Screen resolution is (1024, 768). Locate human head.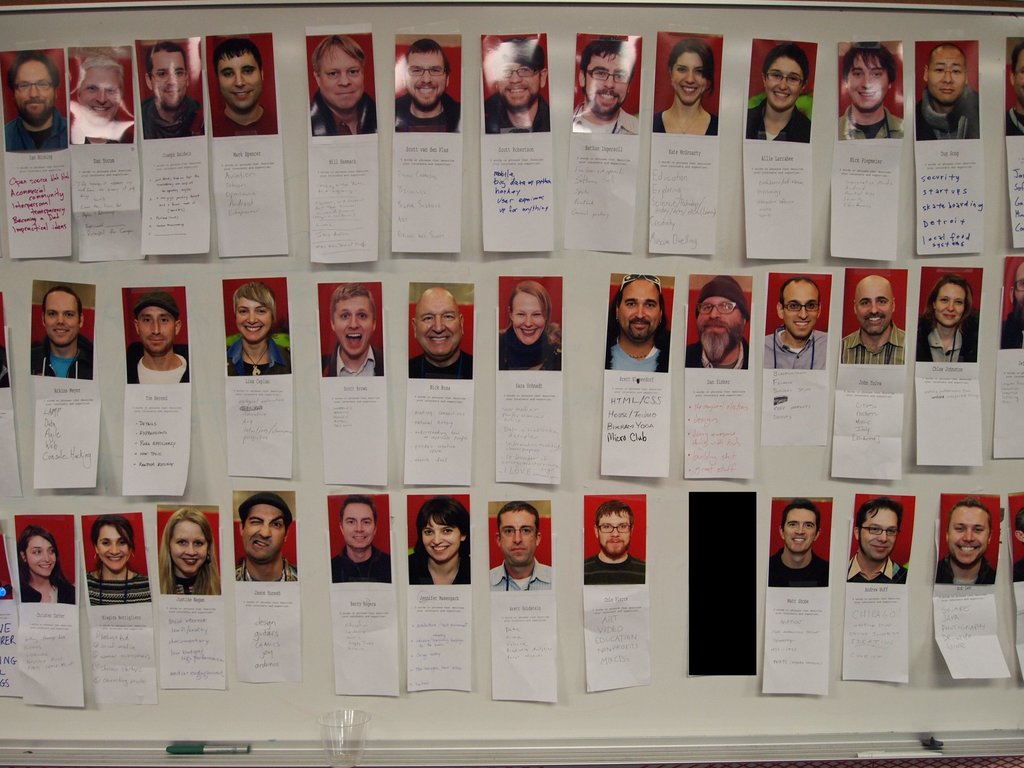
76,56,122,129.
